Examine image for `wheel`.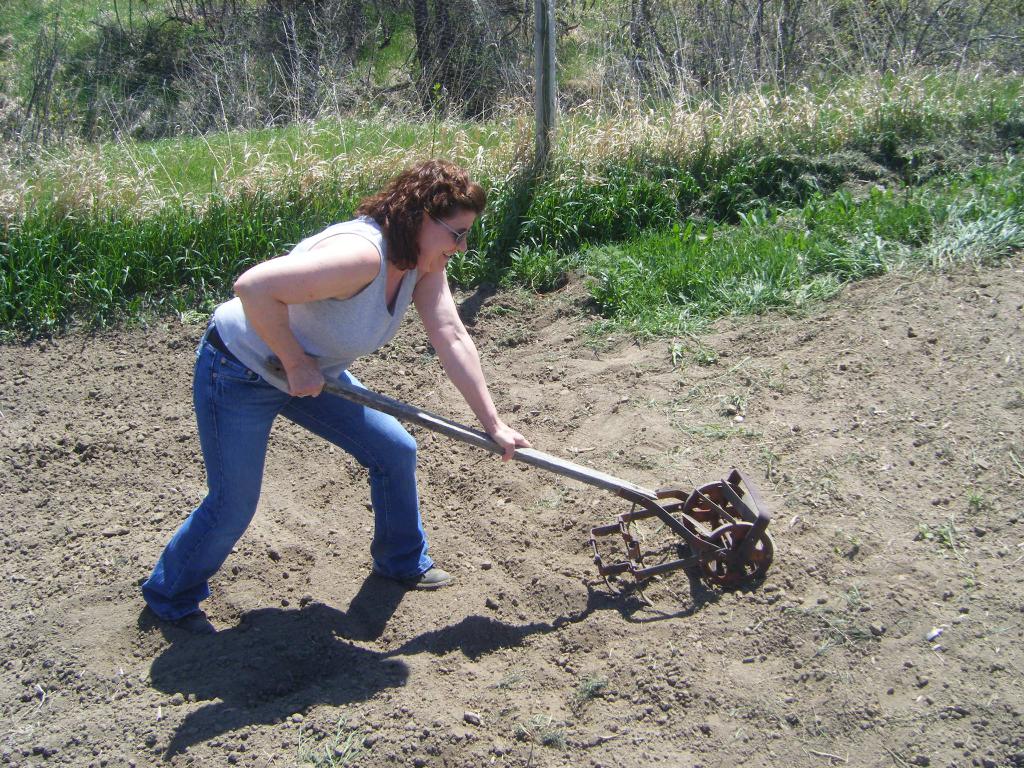
Examination result: x1=682 y1=481 x2=745 y2=536.
